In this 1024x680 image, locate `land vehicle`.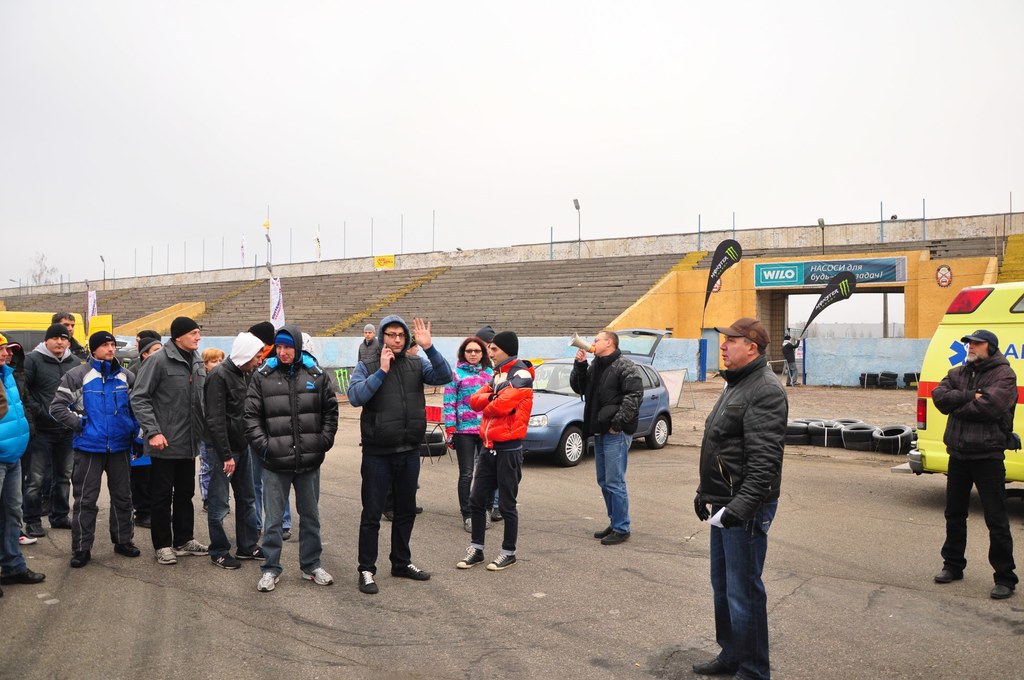
Bounding box: bbox=[902, 277, 1023, 494].
